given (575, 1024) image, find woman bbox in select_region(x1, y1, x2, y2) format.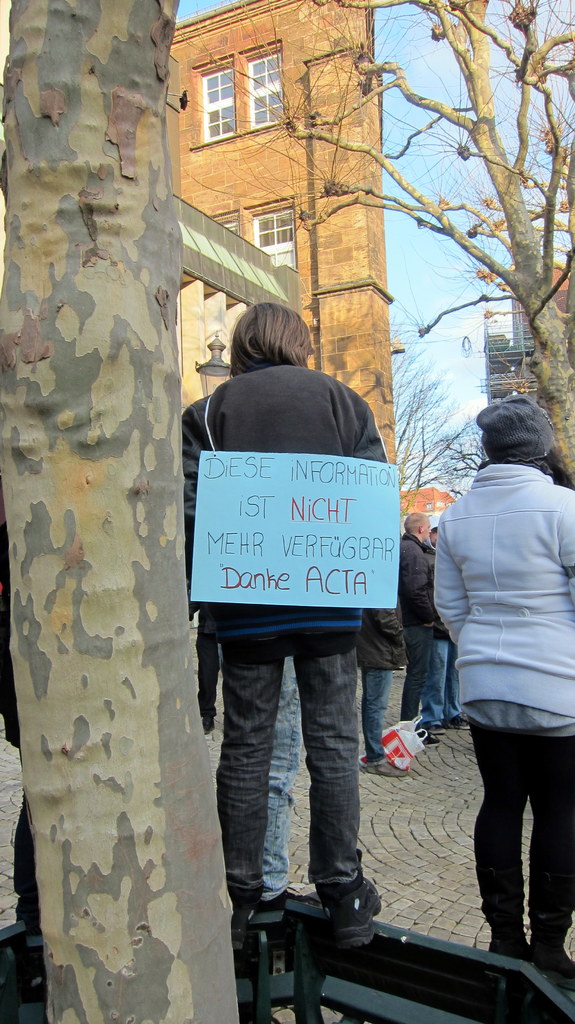
select_region(432, 389, 574, 1014).
